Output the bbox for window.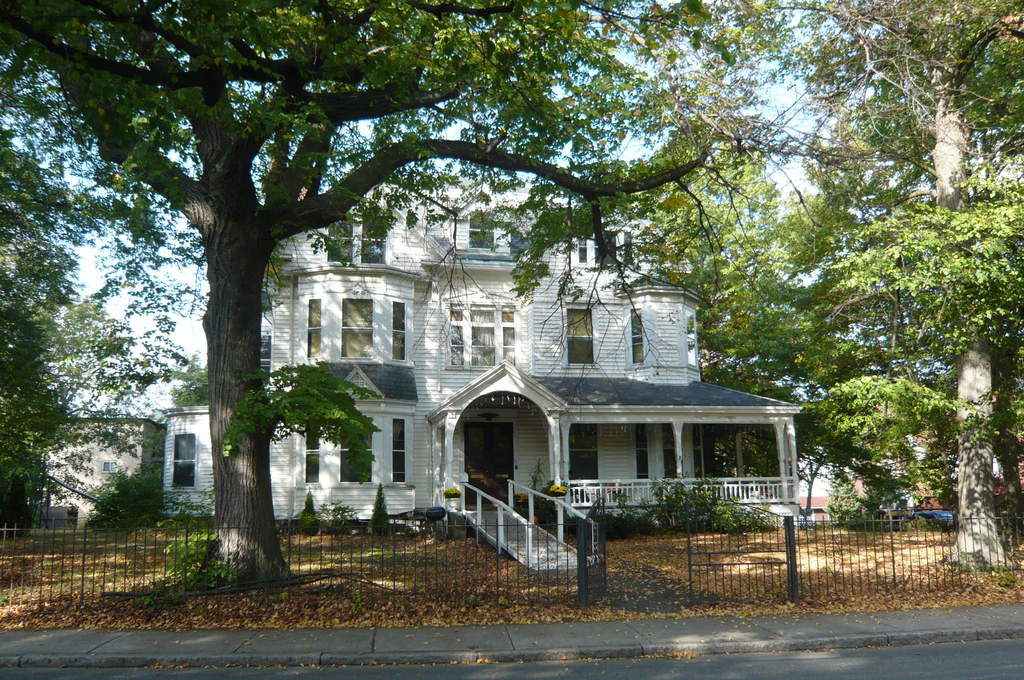
{"left": 444, "top": 299, "right": 517, "bottom": 366}.
